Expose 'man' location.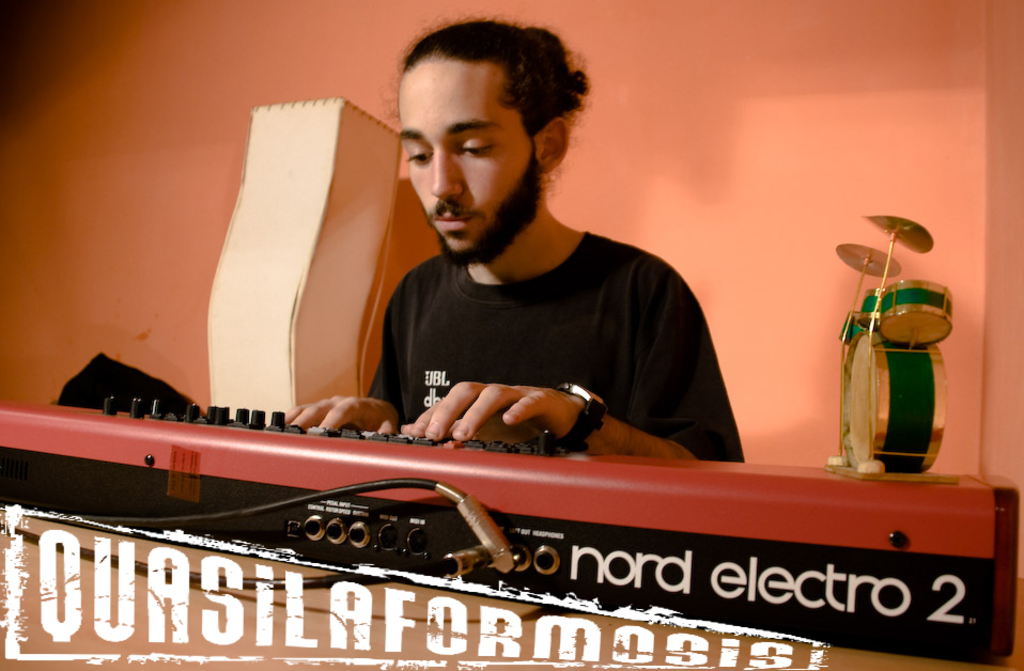
Exposed at (left=326, top=42, right=740, bottom=469).
